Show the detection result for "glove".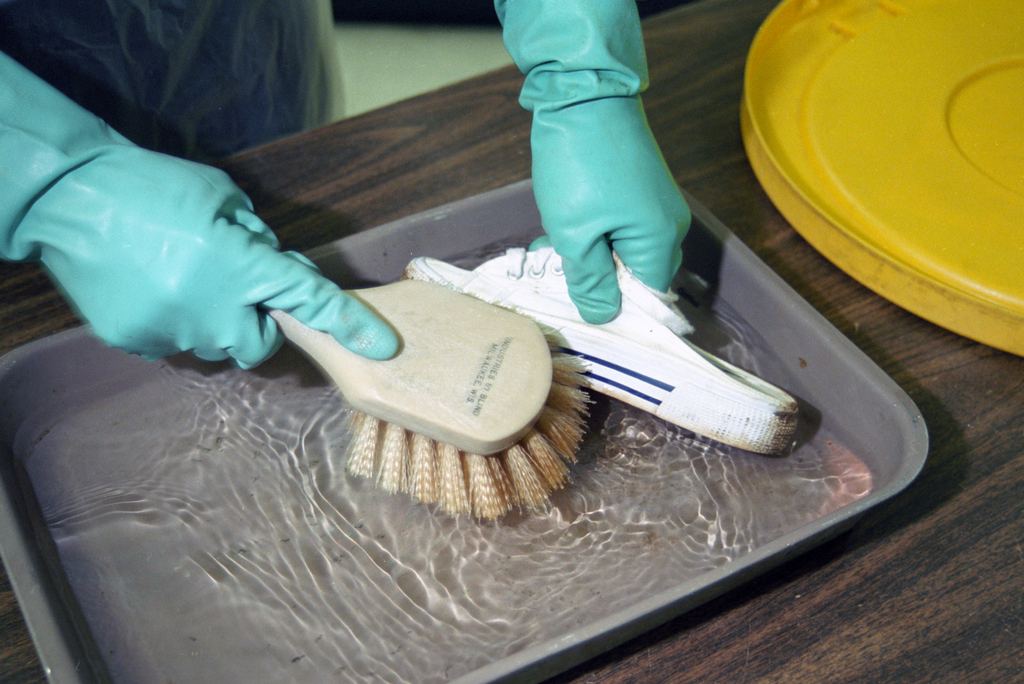
0/51/401/372.
